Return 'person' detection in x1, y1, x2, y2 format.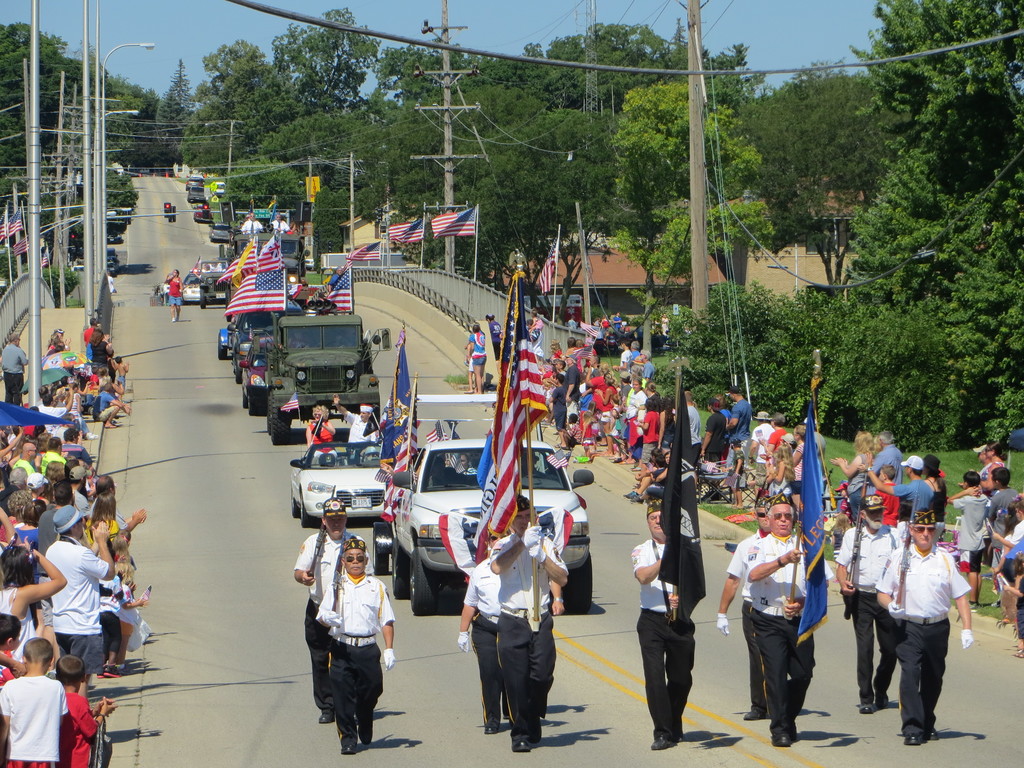
840, 494, 902, 721.
